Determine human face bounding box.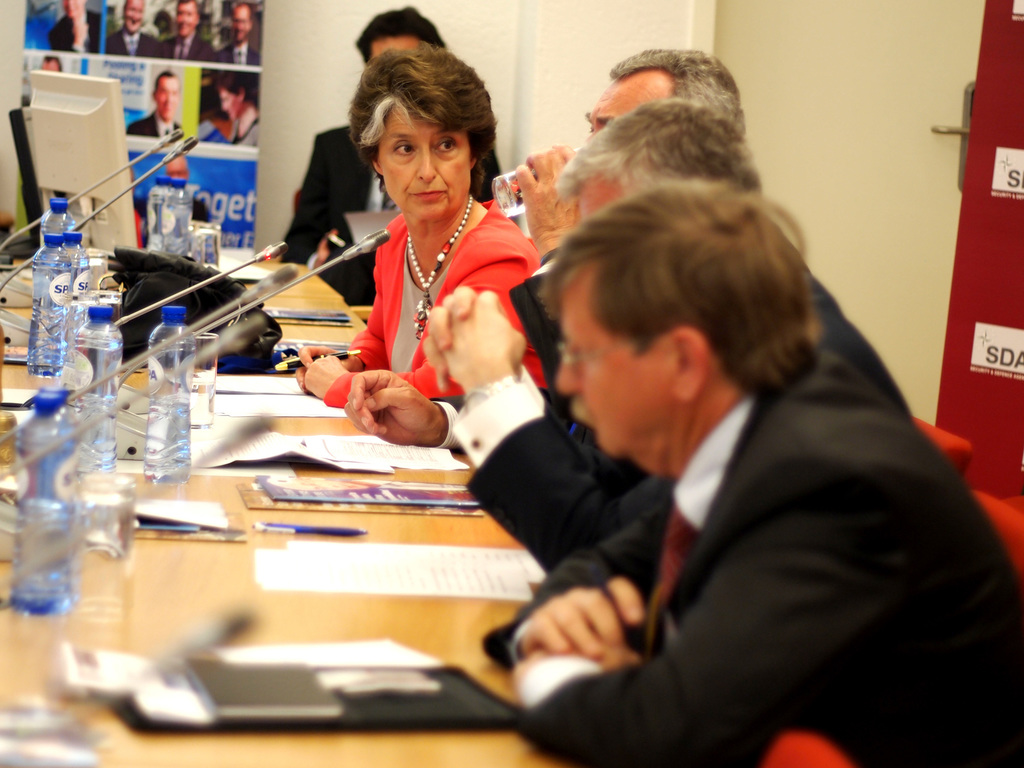
Determined: (177, 0, 198, 36).
